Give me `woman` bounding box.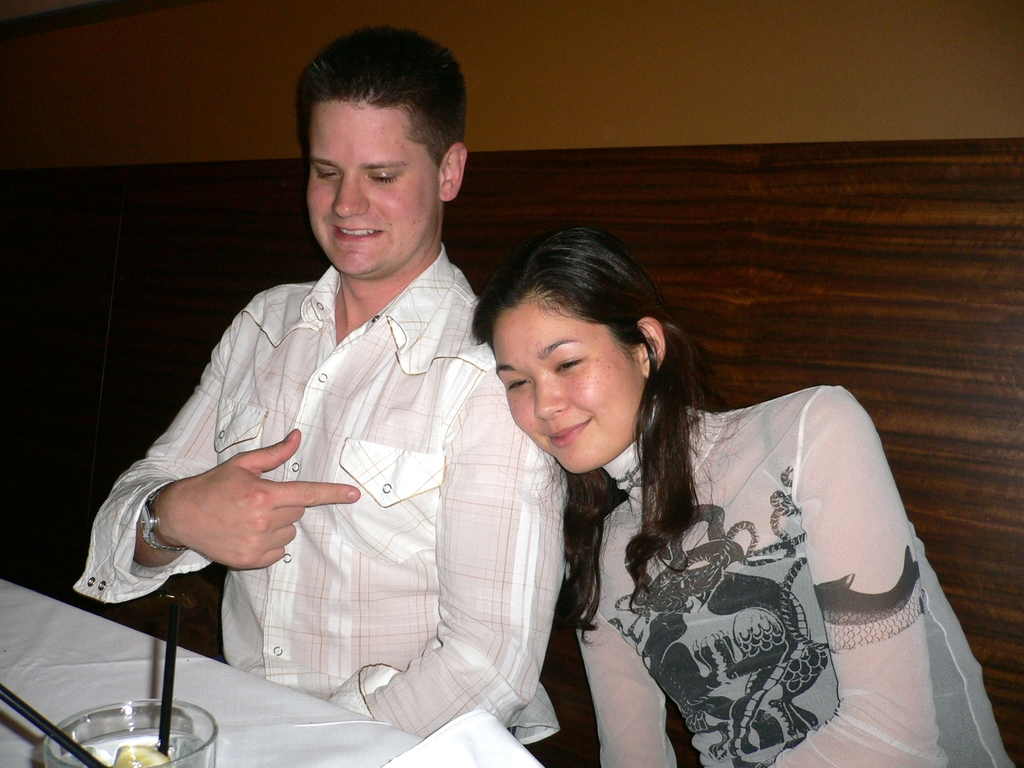
[466, 236, 1013, 767].
